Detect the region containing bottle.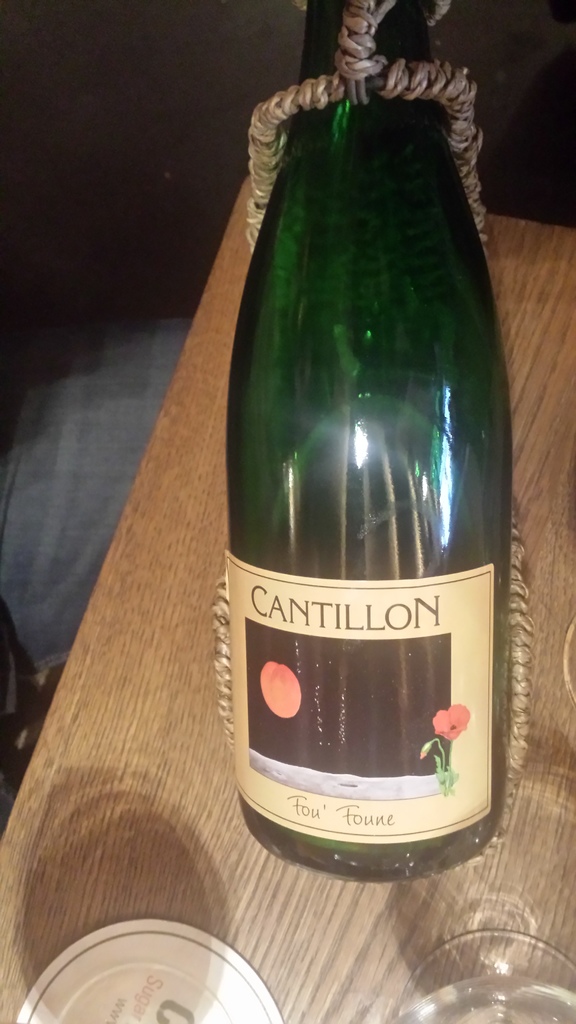
(214,22,513,883).
